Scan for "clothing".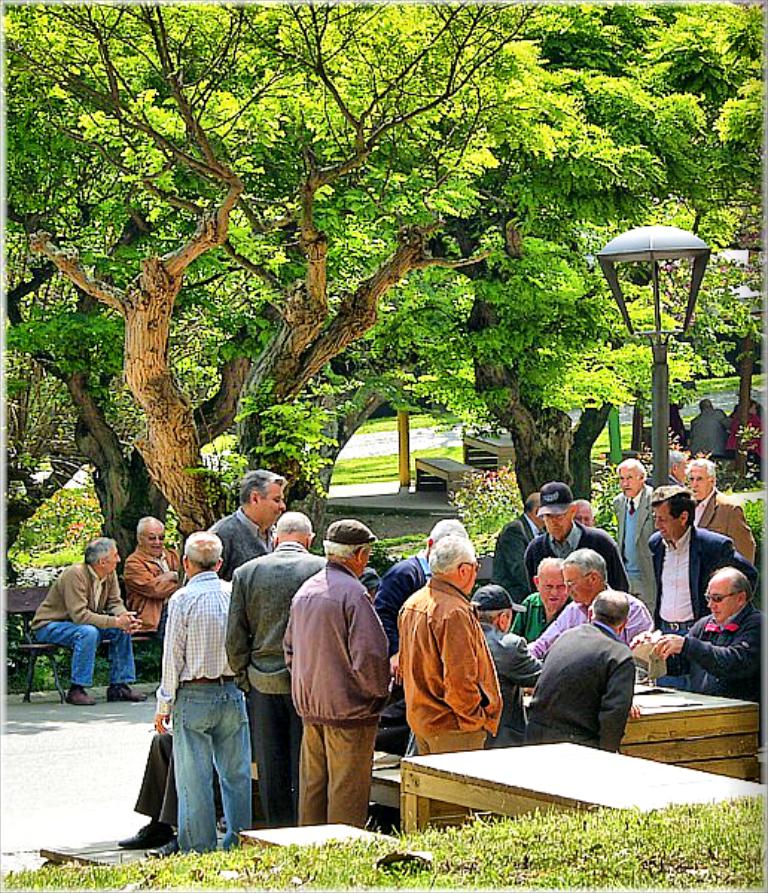
Scan result: BBox(280, 557, 400, 826).
